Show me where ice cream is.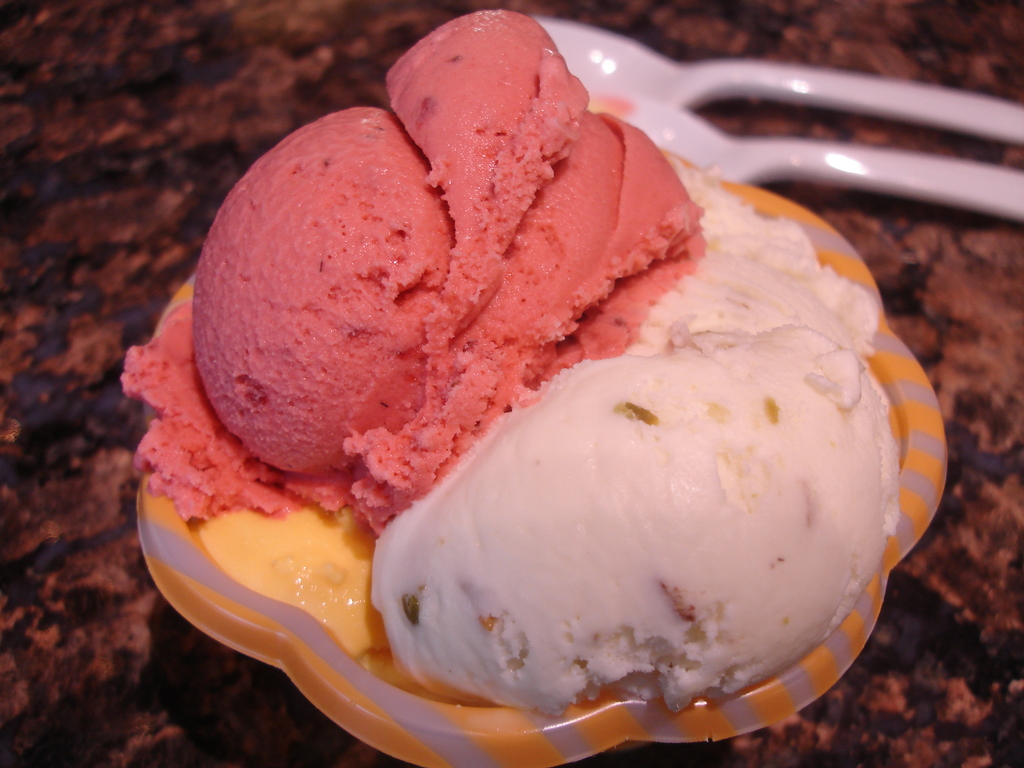
ice cream is at region(362, 164, 904, 719).
